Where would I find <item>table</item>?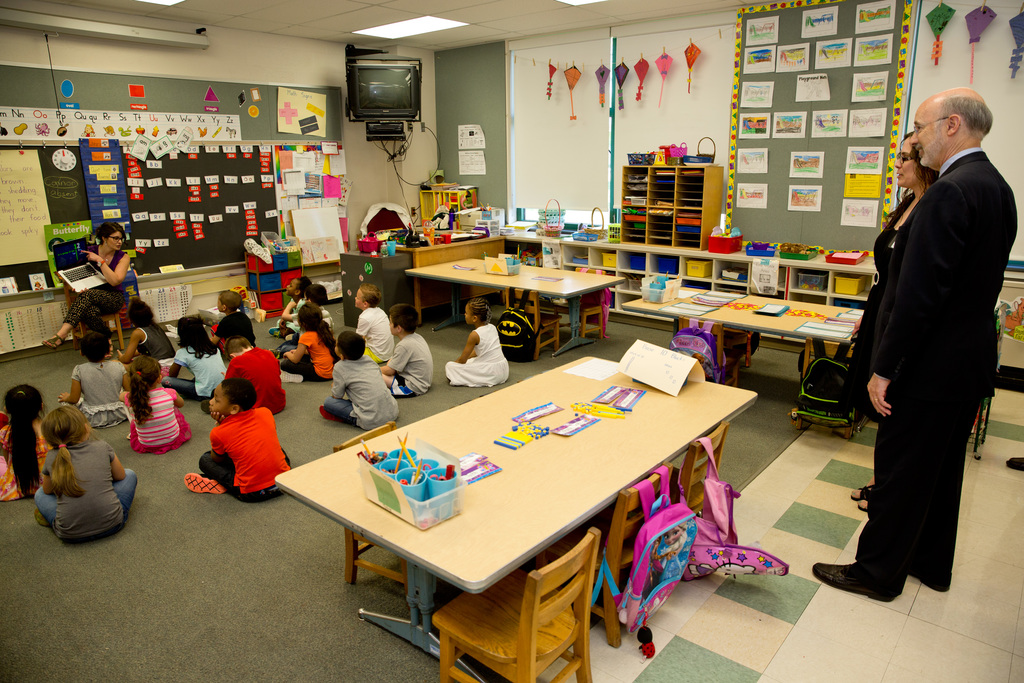
At (627, 290, 860, 339).
